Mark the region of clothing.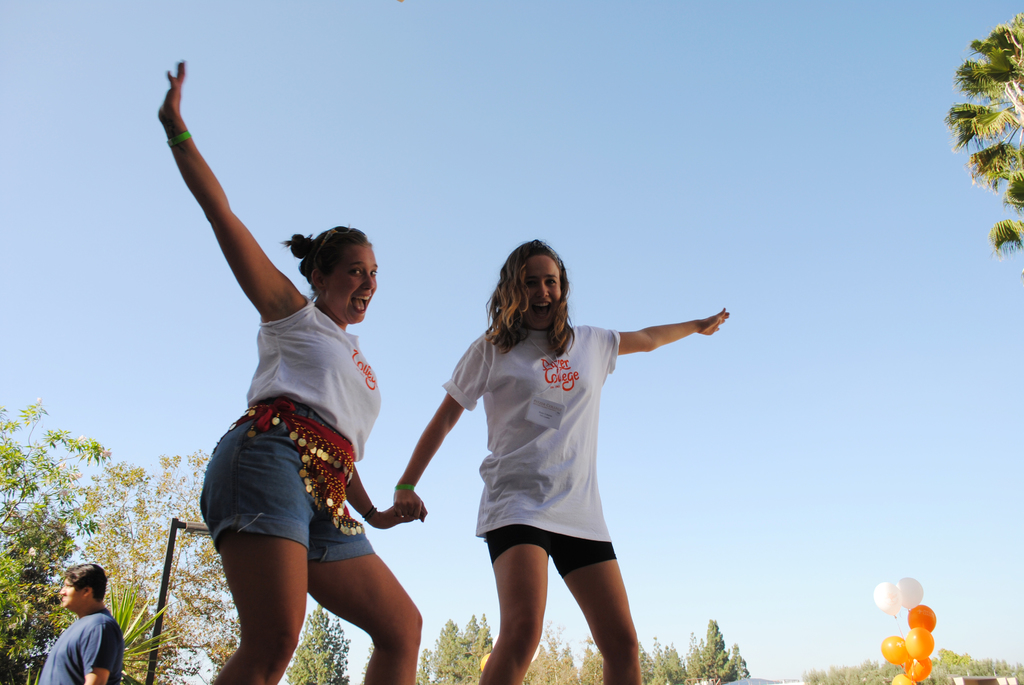
Region: {"left": 205, "top": 301, "right": 370, "bottom": 558}.
